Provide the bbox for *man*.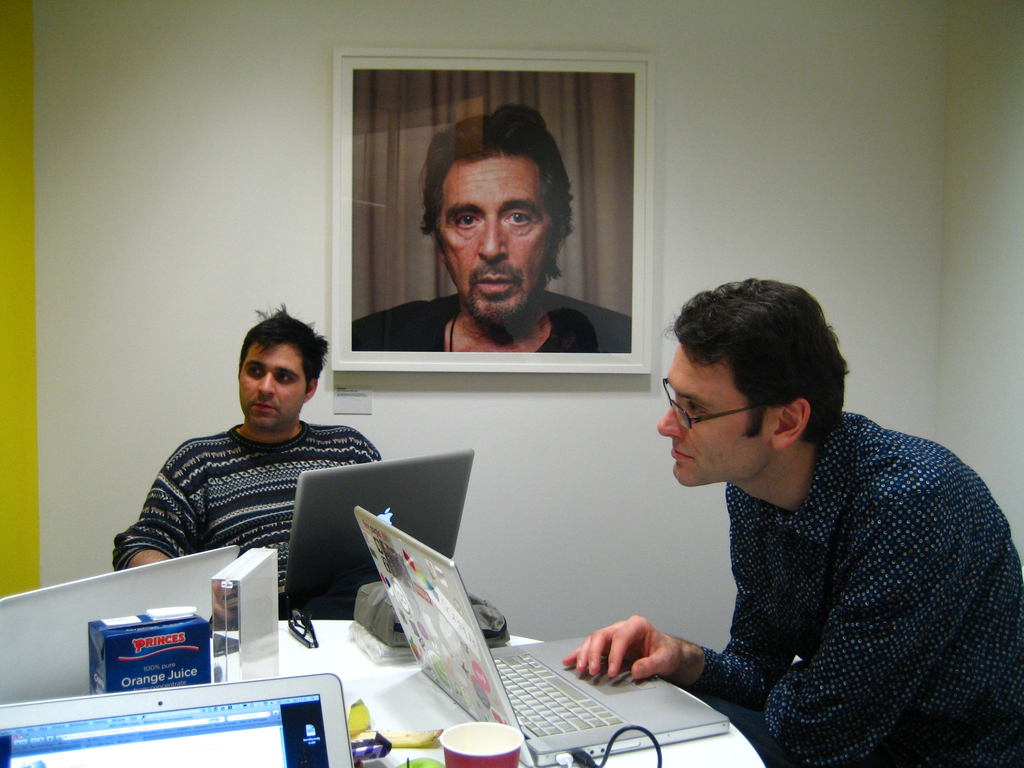
(351, 102, 634, 355).
